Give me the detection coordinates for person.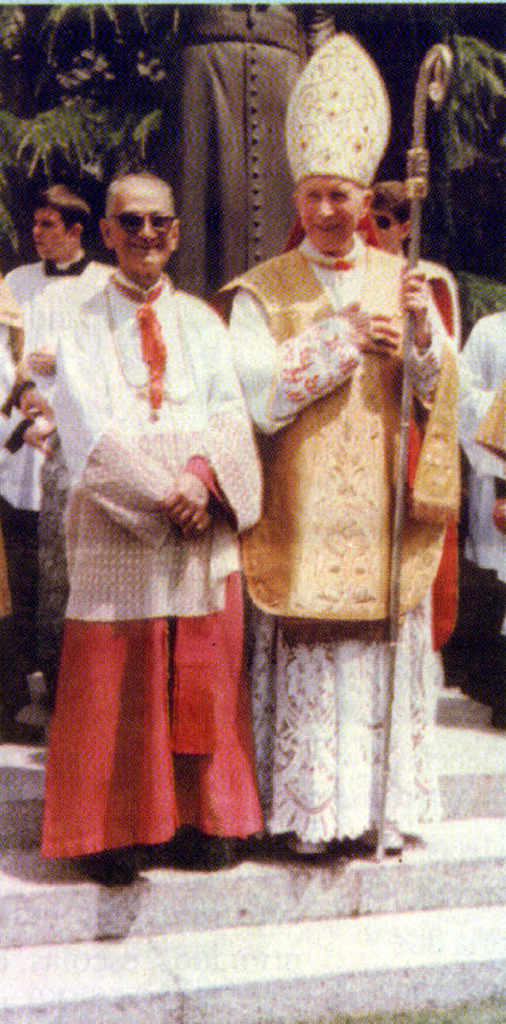
crop(0, 173, 115, 659).
